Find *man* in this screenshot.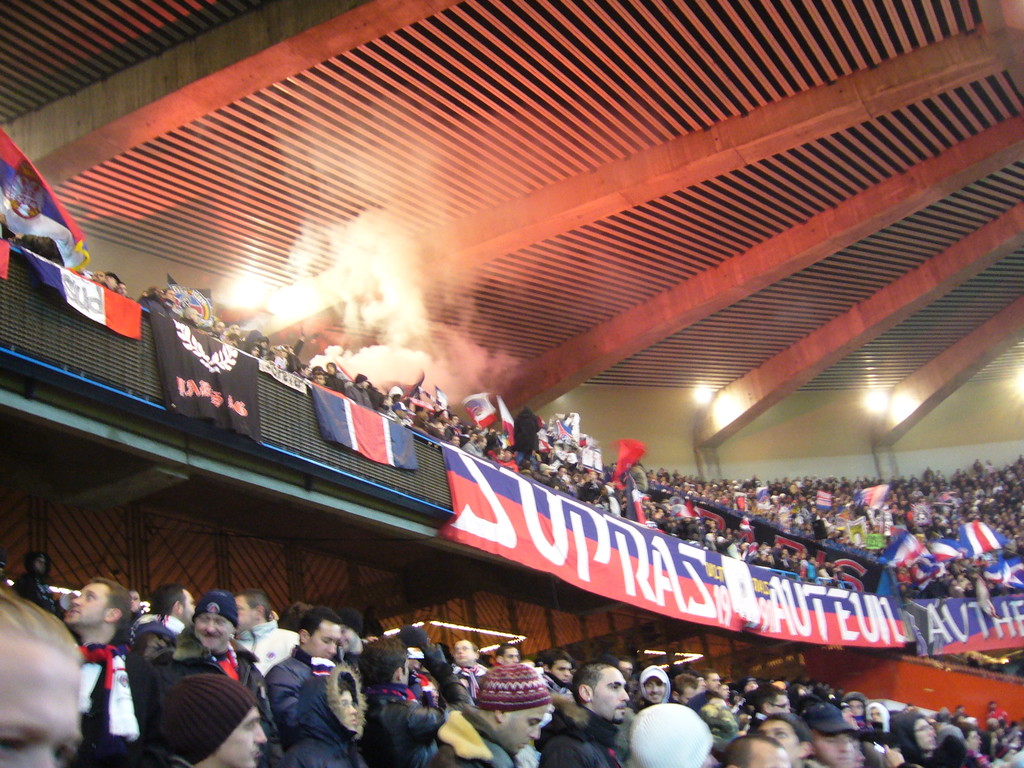
The bounding box for *man* is {"x1": 127, "y1": 676, "x2": 275, "y2": 767}.
